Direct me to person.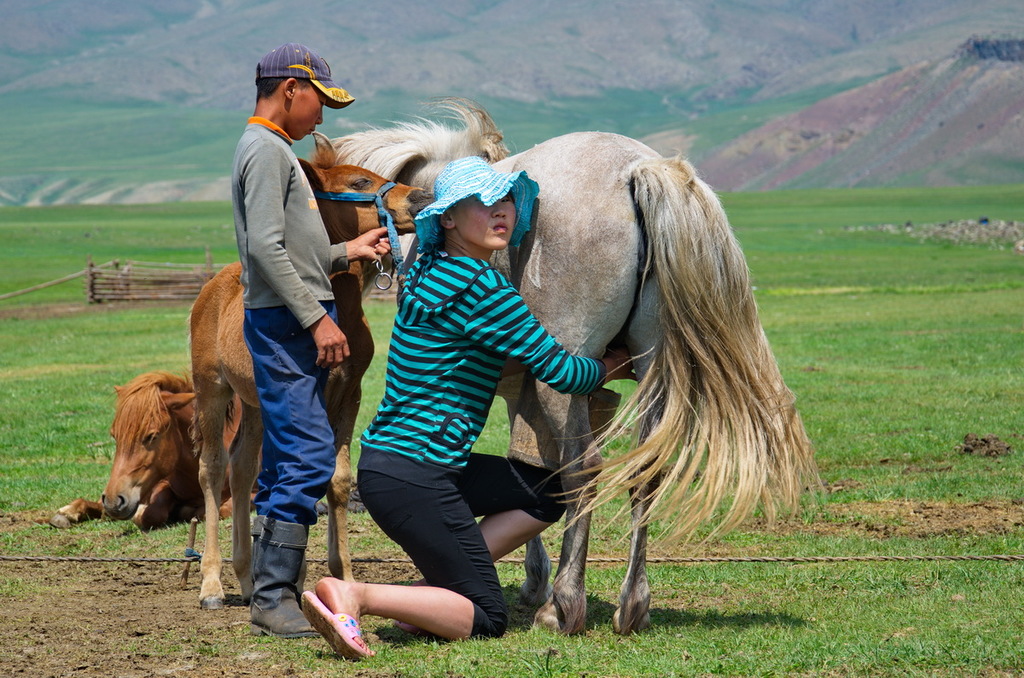
Direction: 299,154,638,660.
